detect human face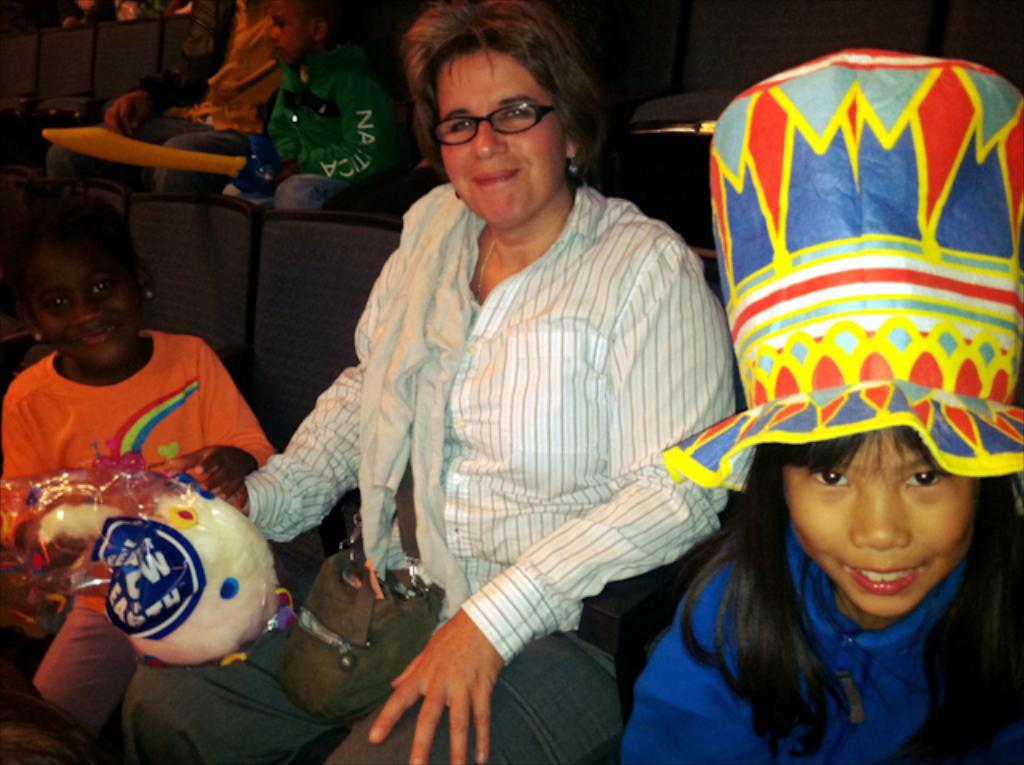
l=432, t=50, r=566, b=221
